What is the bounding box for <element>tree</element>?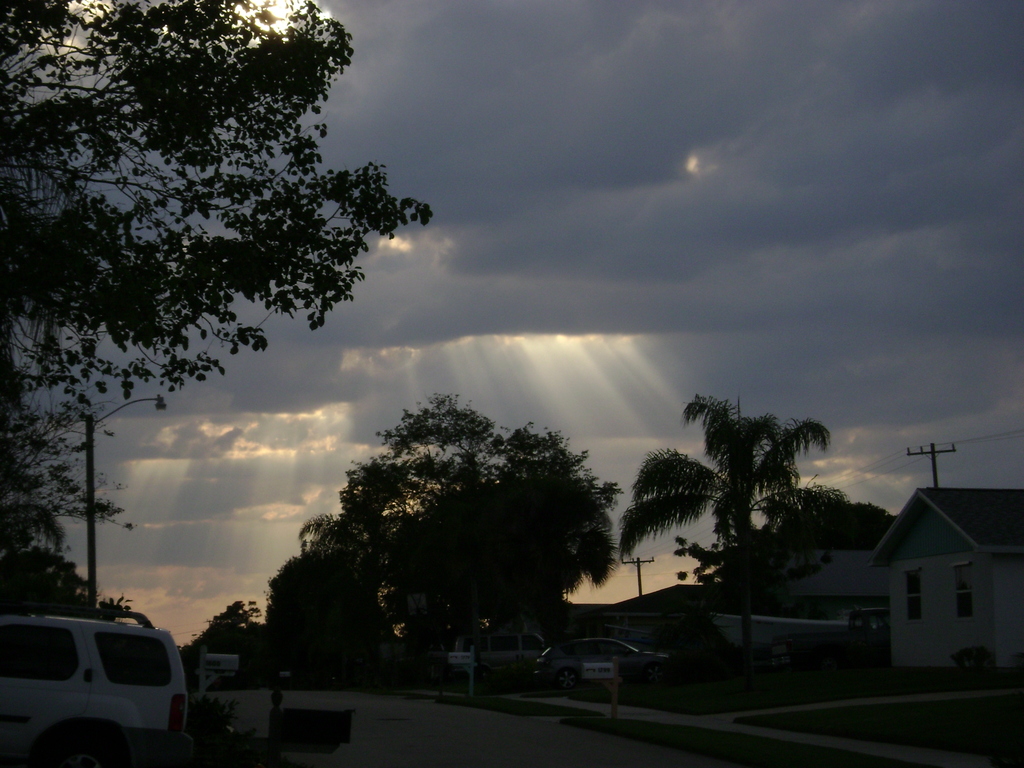
bbox=[616, 394, 826, 665].
